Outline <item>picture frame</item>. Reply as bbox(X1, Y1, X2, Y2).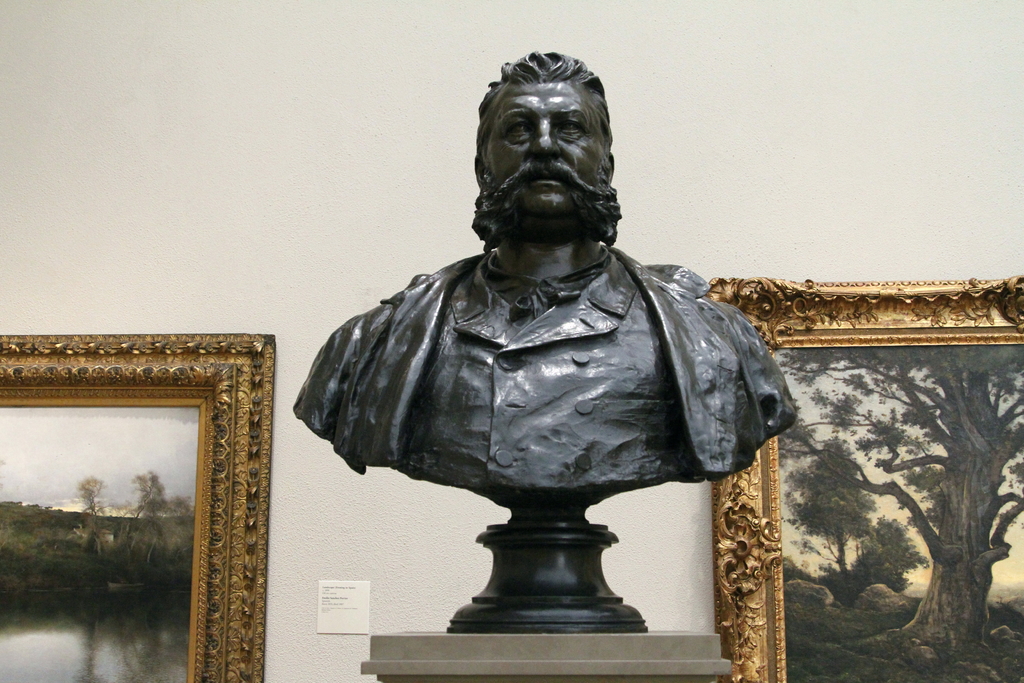
bbox(711, 273, 1023, 682).
